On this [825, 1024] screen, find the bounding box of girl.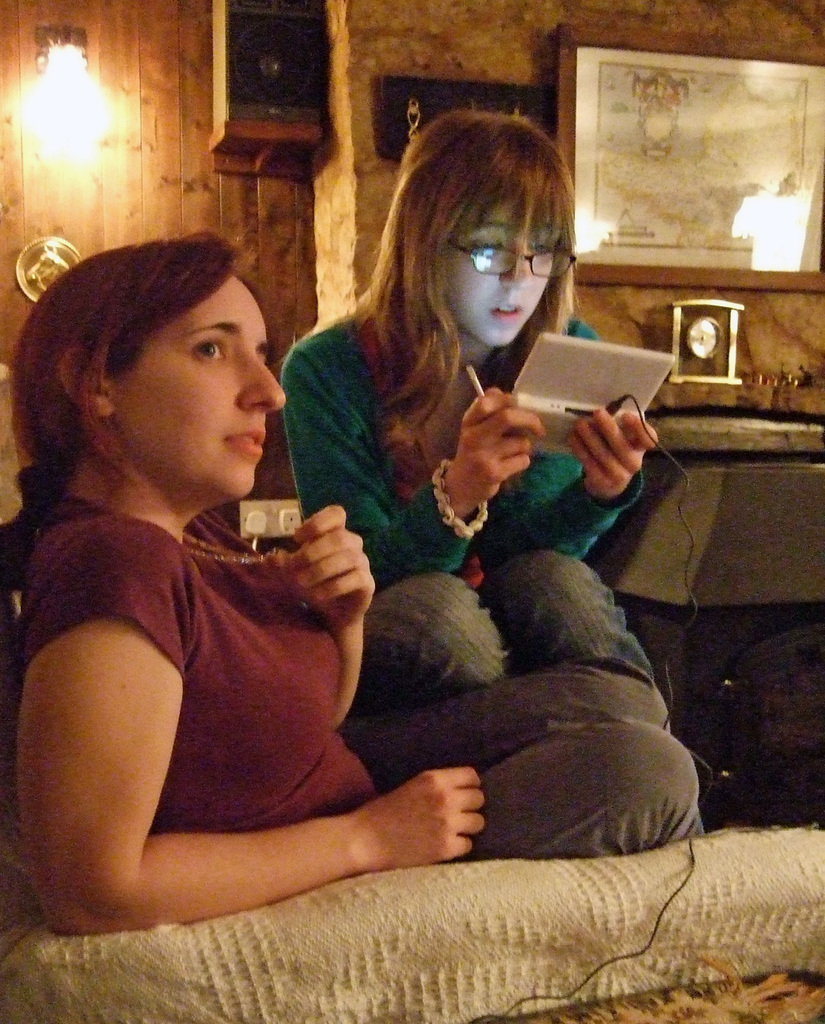
Bounding box: <bbox>275, 88, 712, 785</bbox>.
